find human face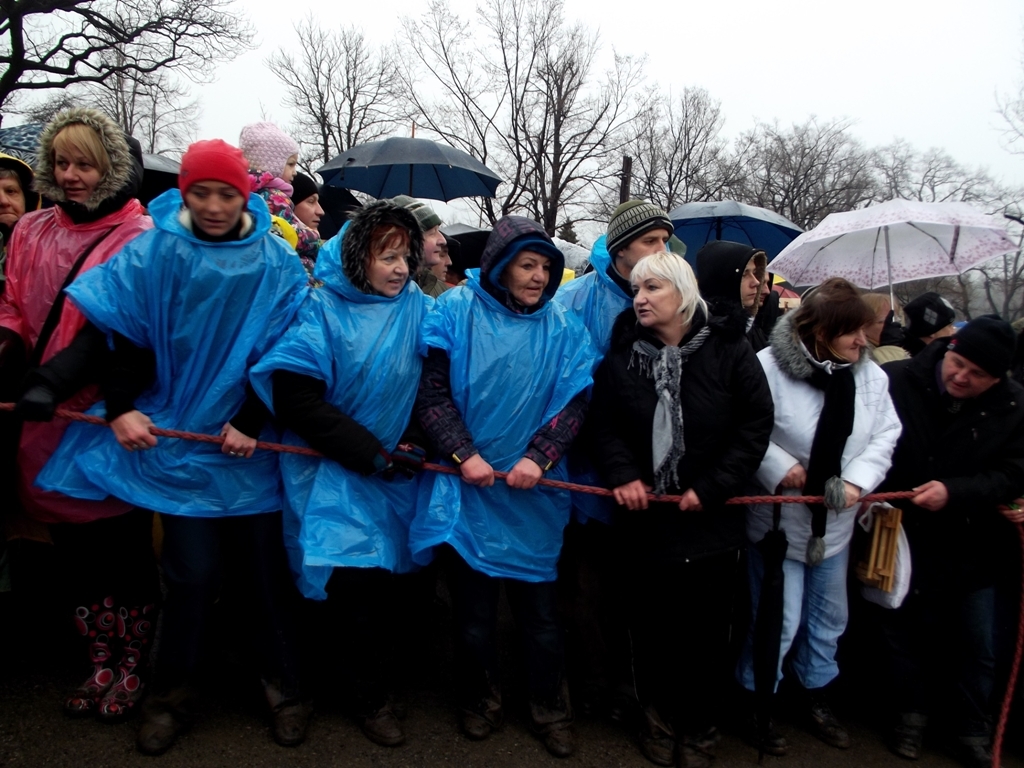
<region>631, 258, 682, 324</region>
